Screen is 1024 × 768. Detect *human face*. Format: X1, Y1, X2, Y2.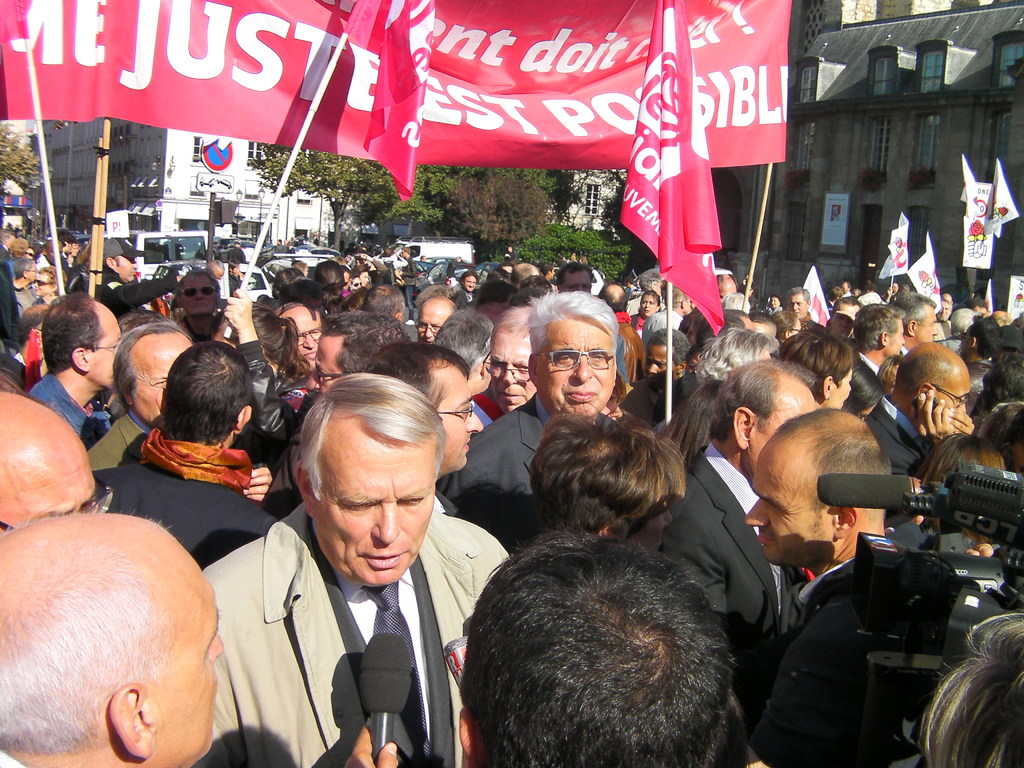
429, 372, 485, 468.
